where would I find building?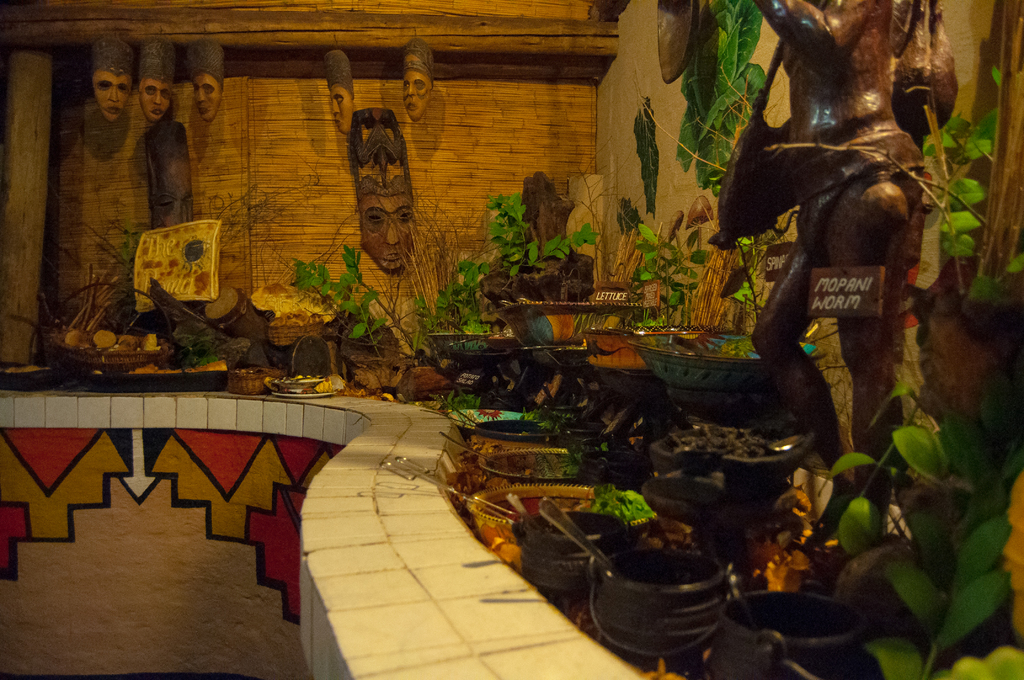
At <region>0, 0, 1023, 679</region>.
